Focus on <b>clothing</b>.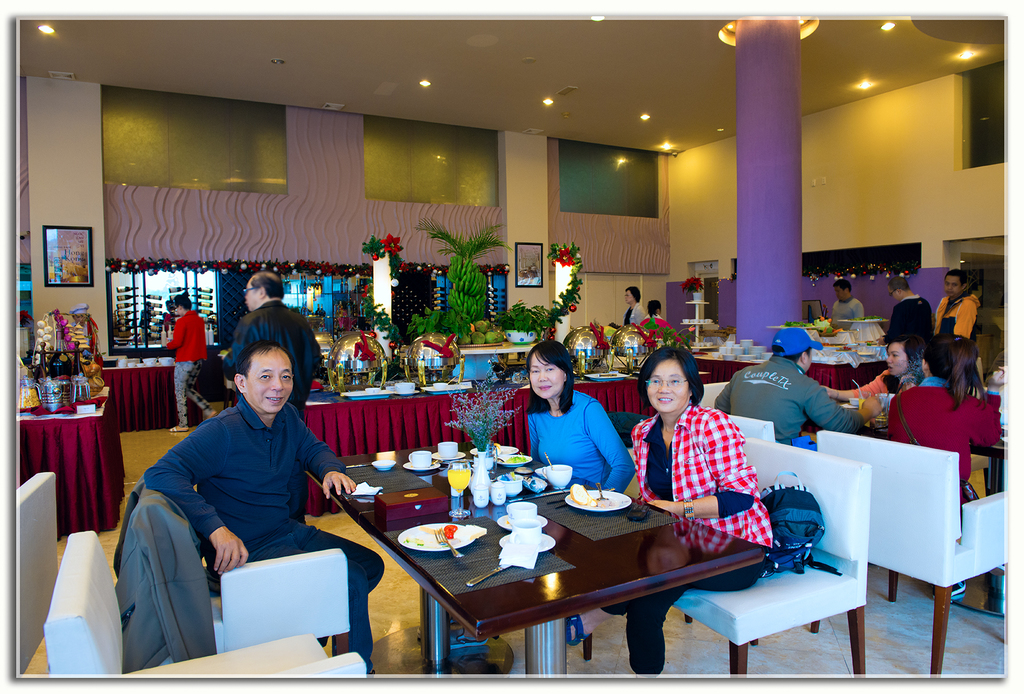
Focused at l=720, t=360, r=868, b=446.
